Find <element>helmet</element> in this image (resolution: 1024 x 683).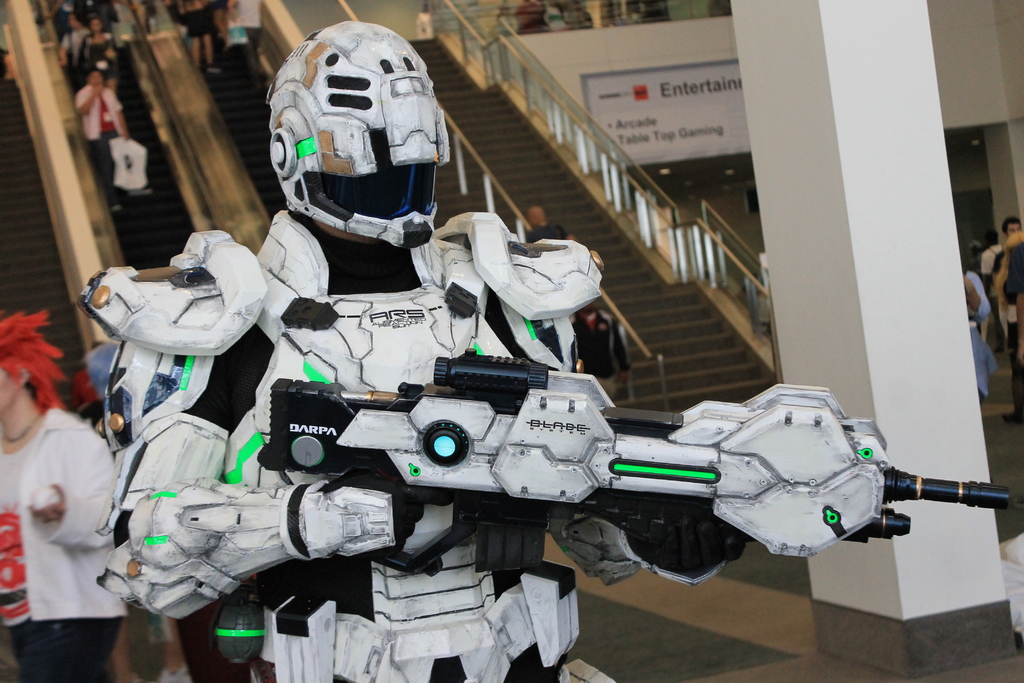
(left=262, top=23, right=447, bottom=259).
